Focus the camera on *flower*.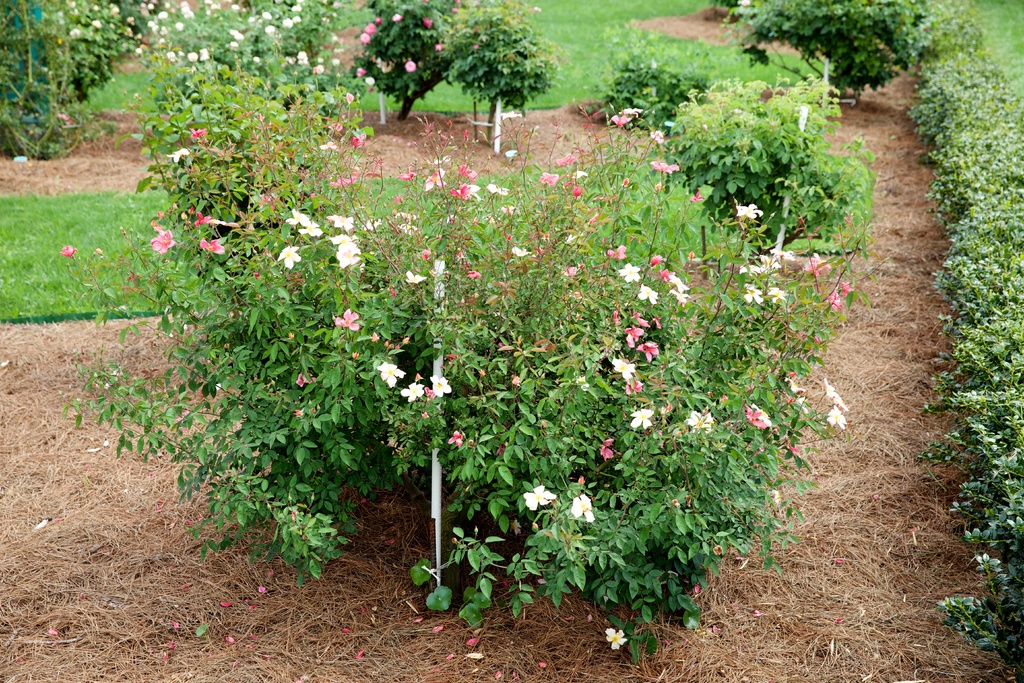
Focus region: left=684, top=409, right=714, bottom=436.
